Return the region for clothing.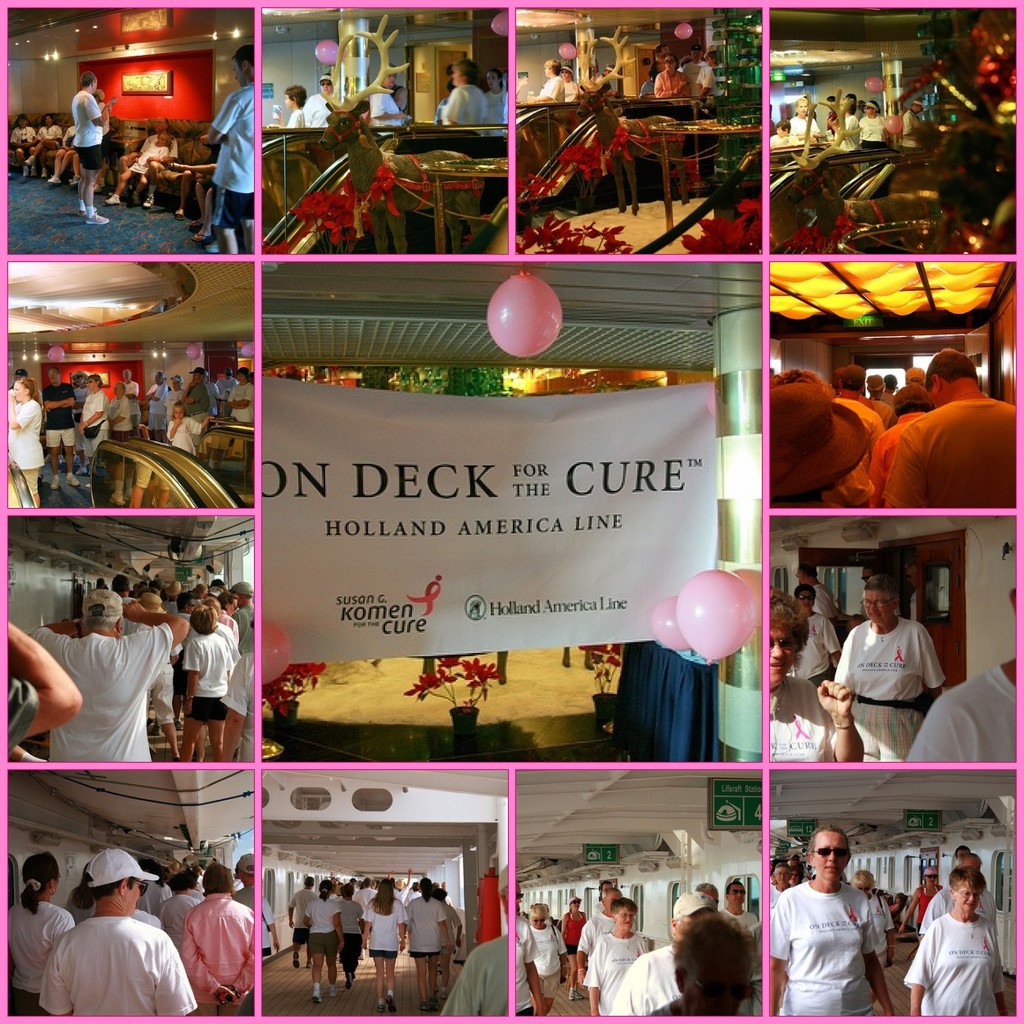
bbox=[877, 366, 1003, 524].
